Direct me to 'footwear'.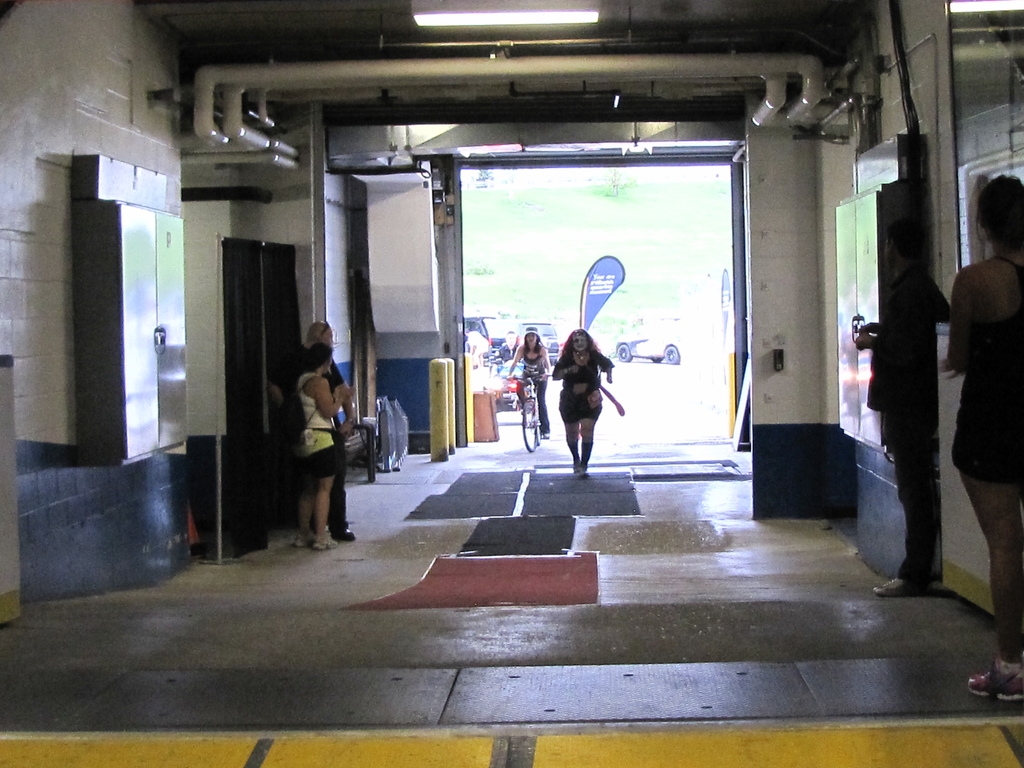
Direction: [left=578, top=464, right=590, bottom=479].
